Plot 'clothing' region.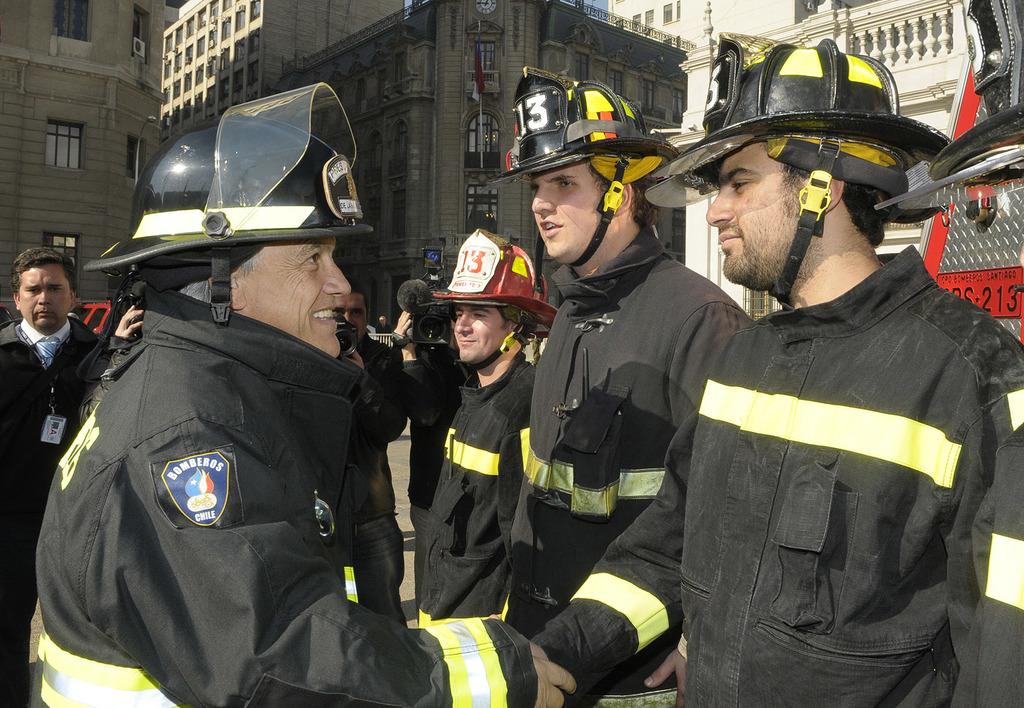
Plotted at pyautogui.locateOnScreen(0, 316, 107, 707).
